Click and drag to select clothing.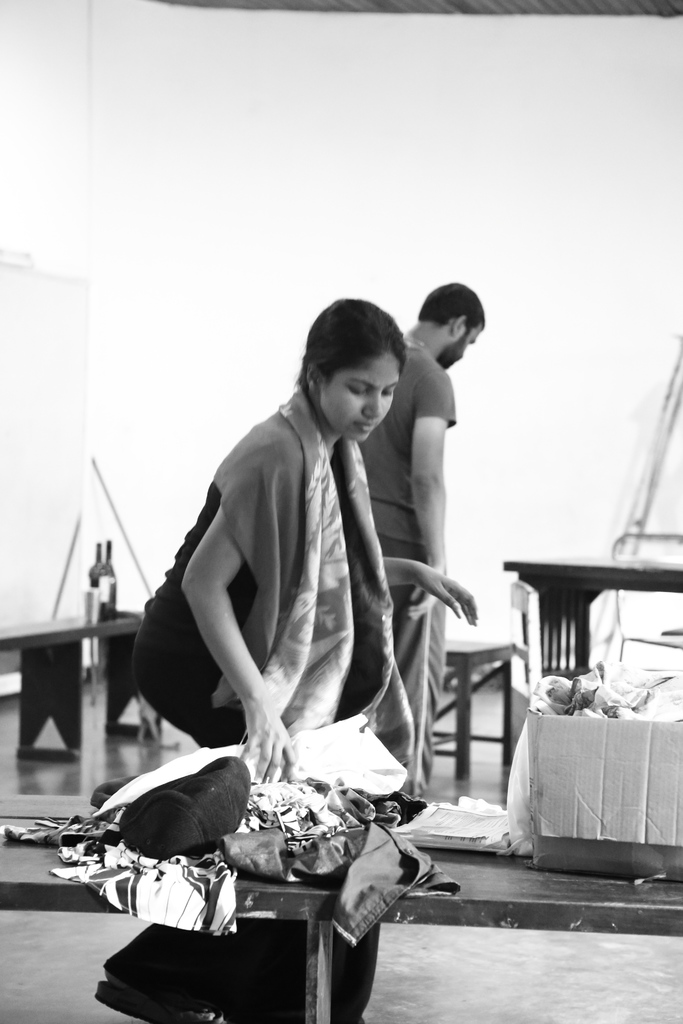
Selection: bbox(343, 342, 452, 791).
